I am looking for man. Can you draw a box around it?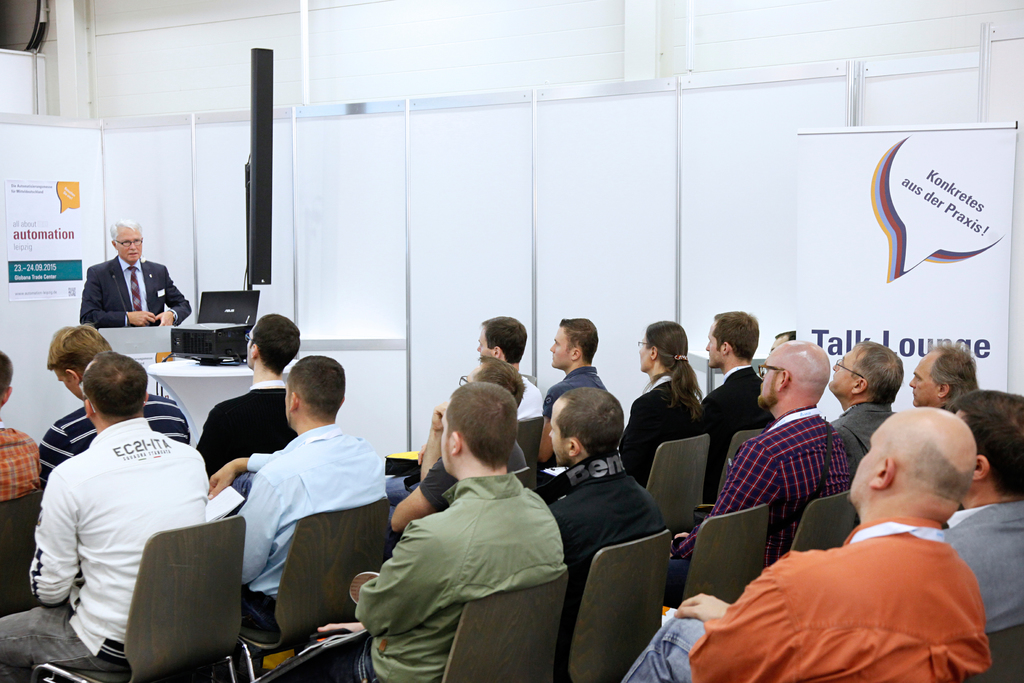
Sure, the bounding box is 554,386,664,673.
